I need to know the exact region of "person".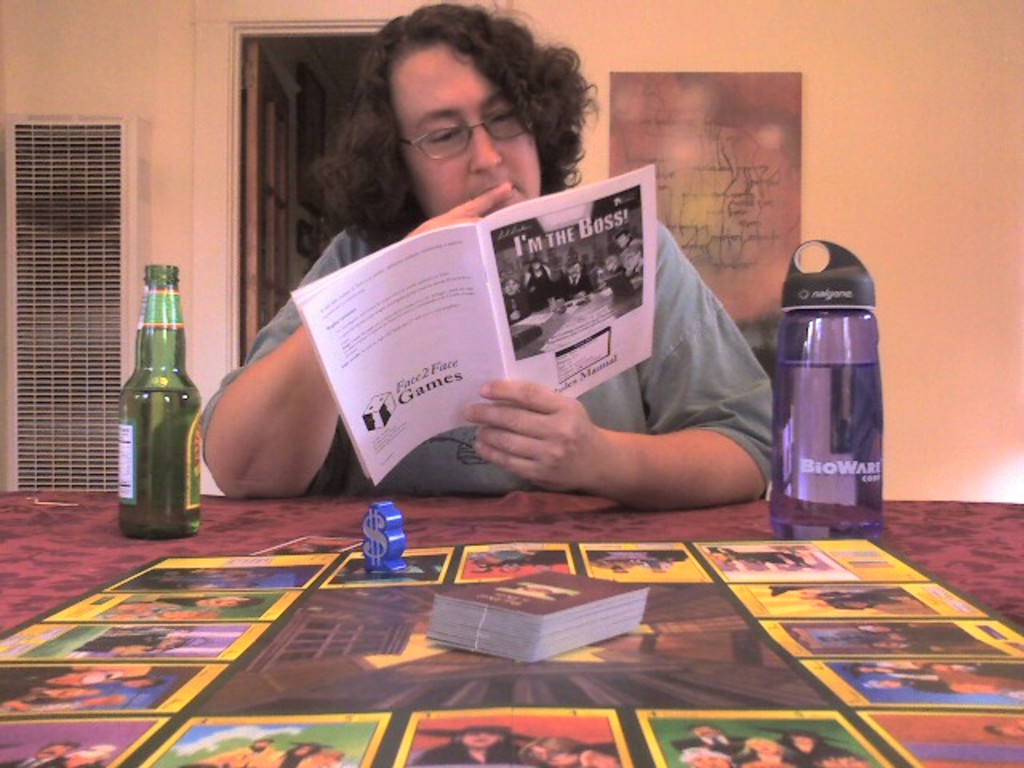
Region: (562, 256, 592, 301).
